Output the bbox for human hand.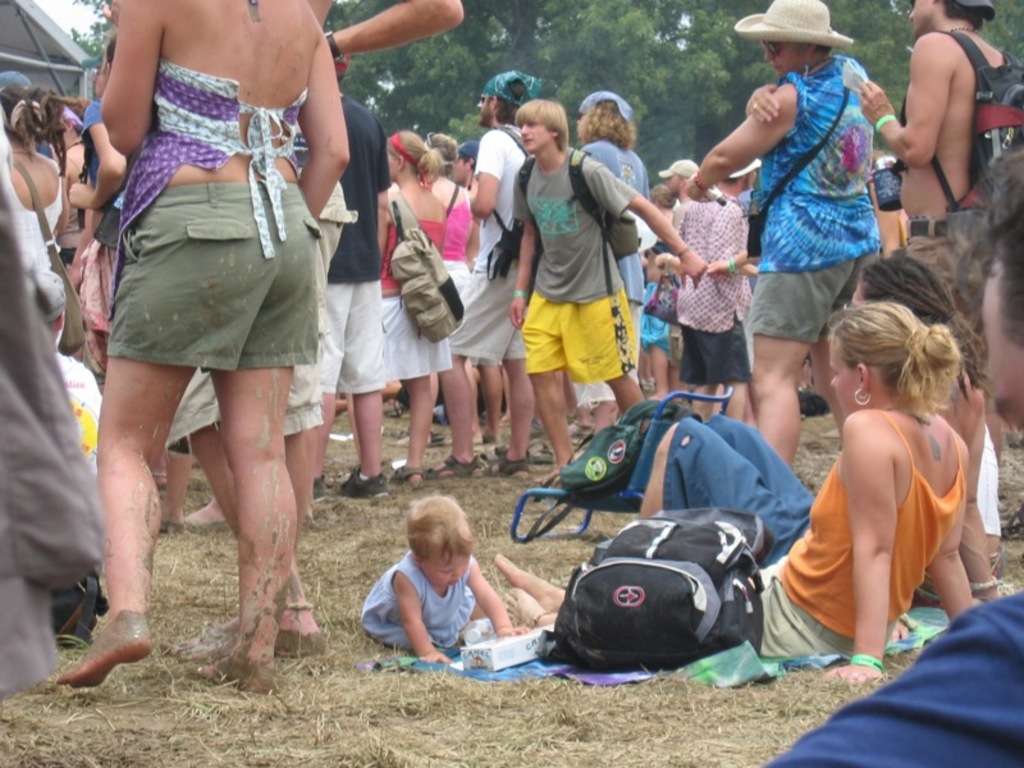
{"x1": 419, "y1": 649, "x2": 451, "y2": 667}.
